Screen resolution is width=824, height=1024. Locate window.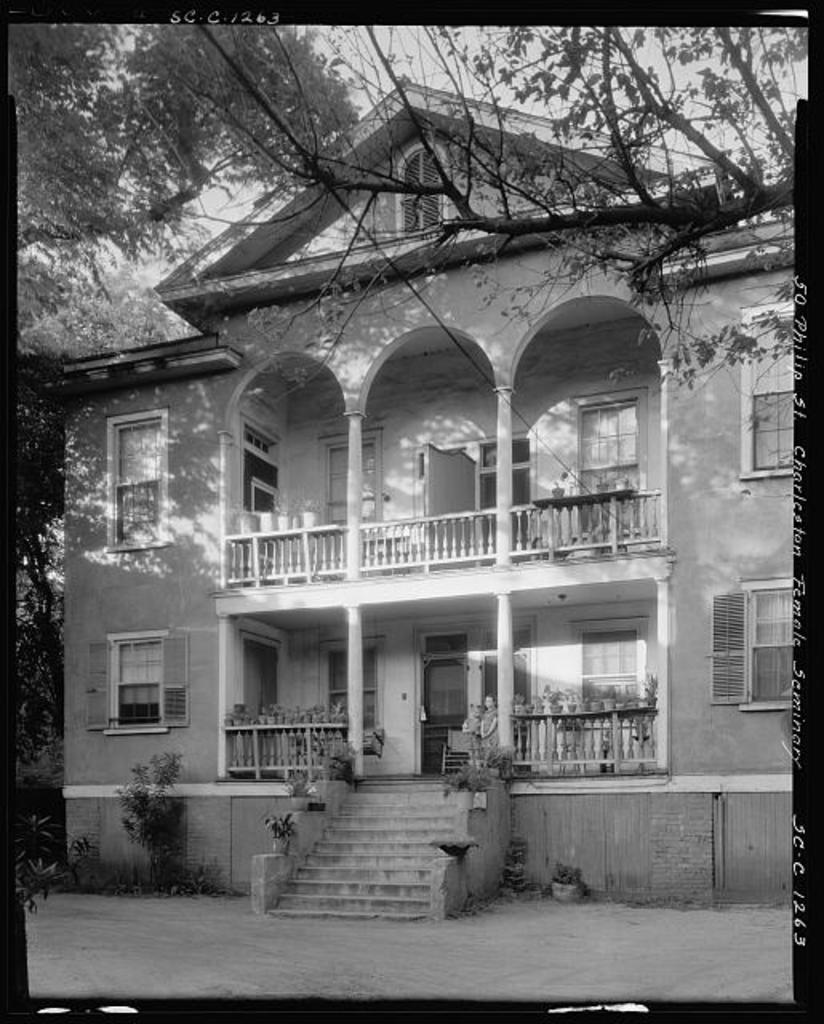
573:626:643:730.
